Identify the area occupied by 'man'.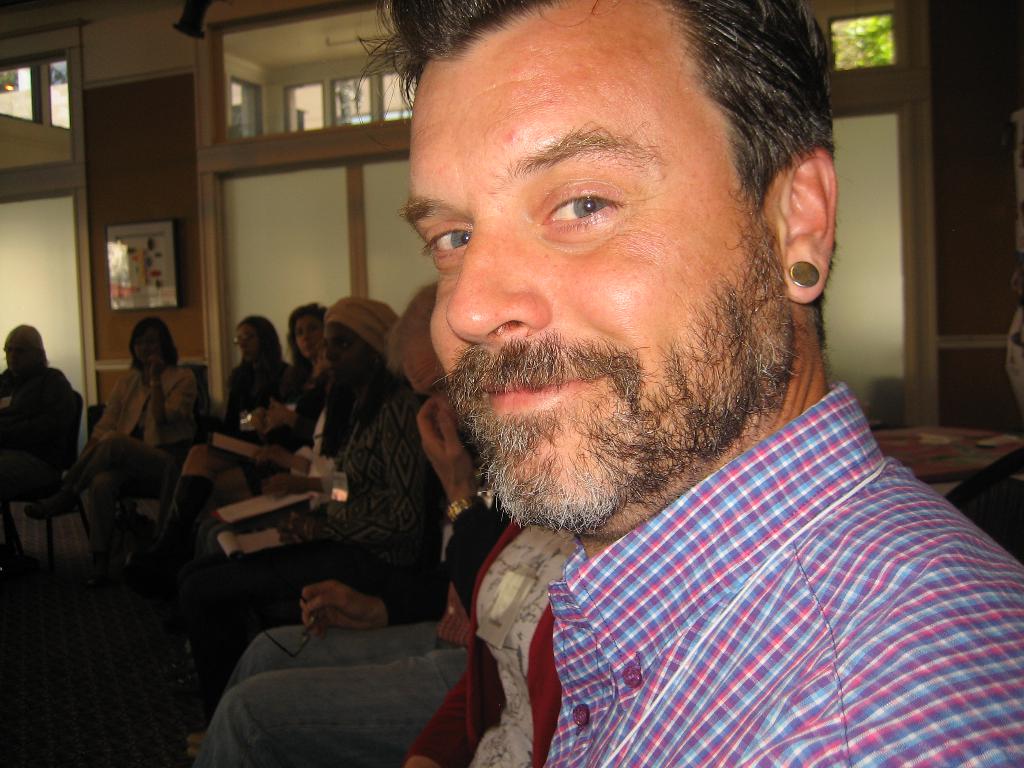
Area: <bbox>358, 0, 1023, 767</bbox>.
